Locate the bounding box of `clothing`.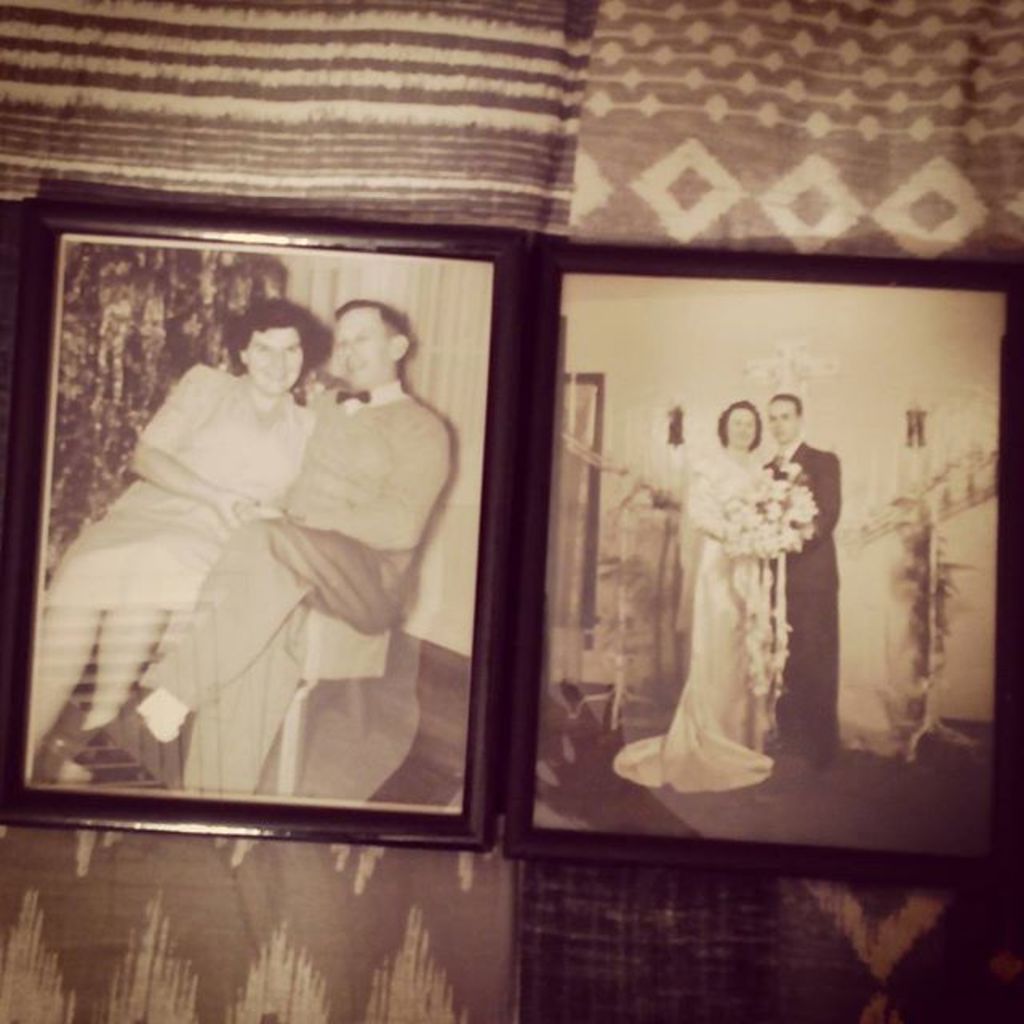
Bounding box: 32, 371, 318, 606.
